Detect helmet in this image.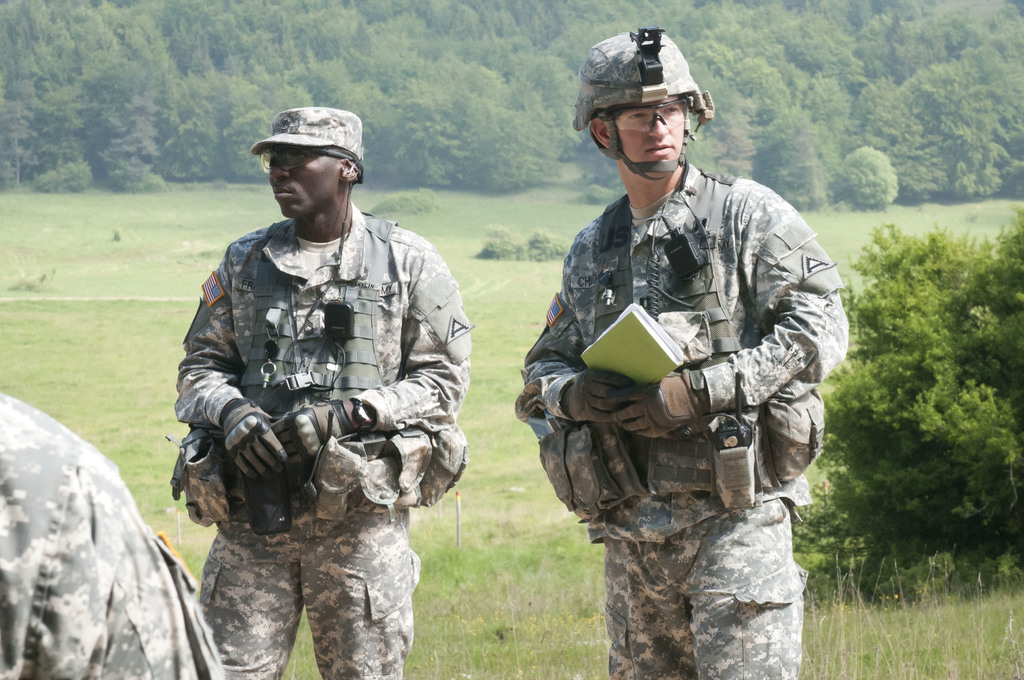
Detection: <box>584,29,714,195</box>.
